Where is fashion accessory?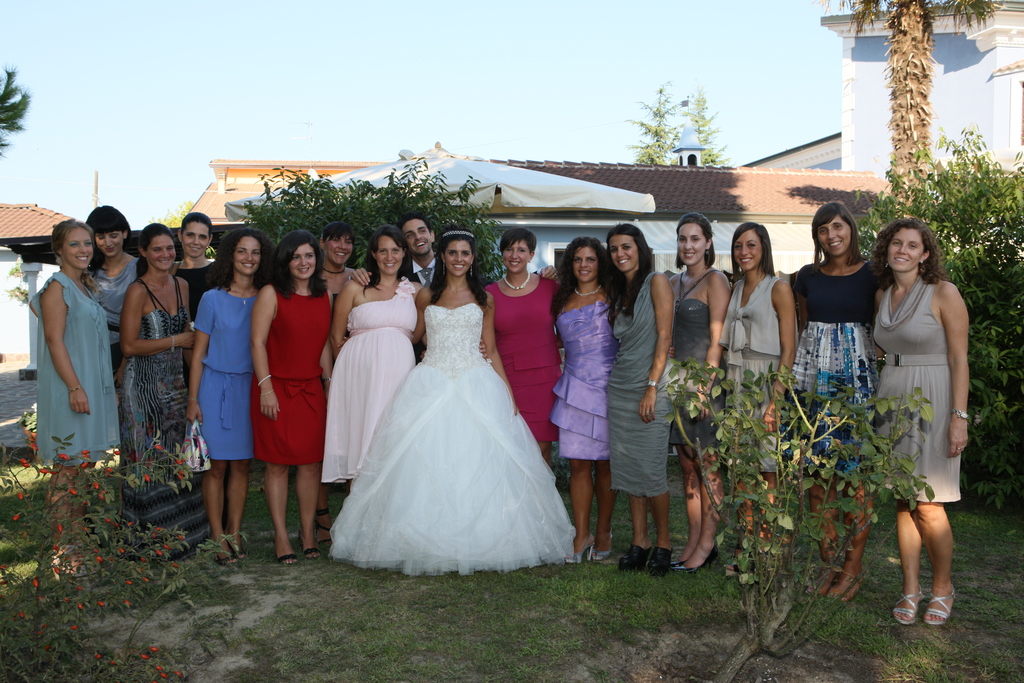
locate(673, 553, 683, 563).
